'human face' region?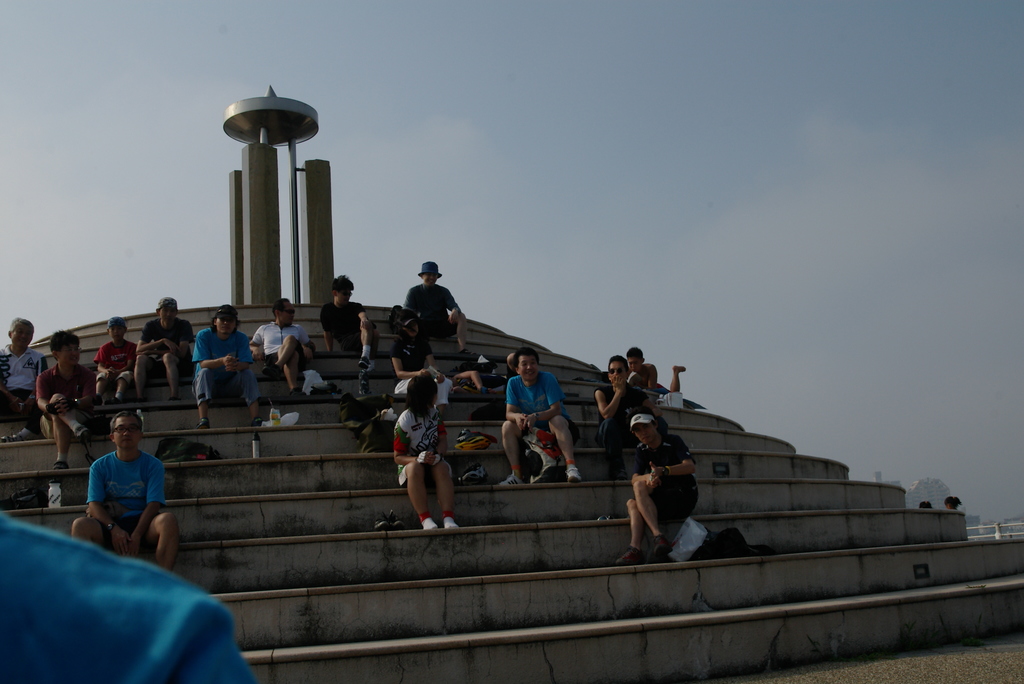
66:336:83:362
